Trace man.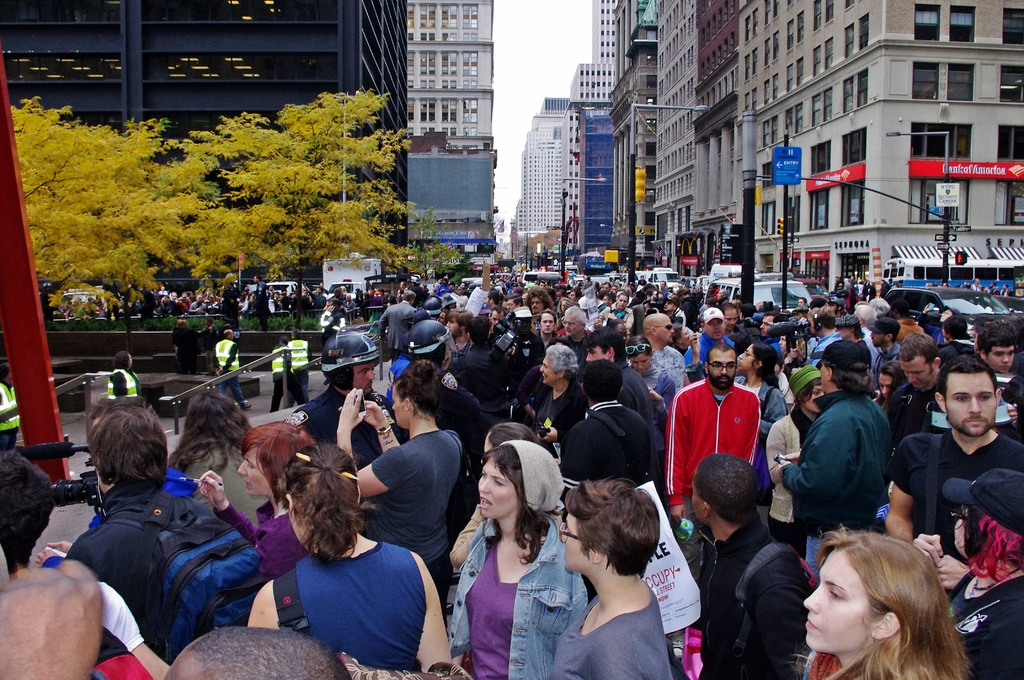
Traced to region(900, 357, 1018, 566).
